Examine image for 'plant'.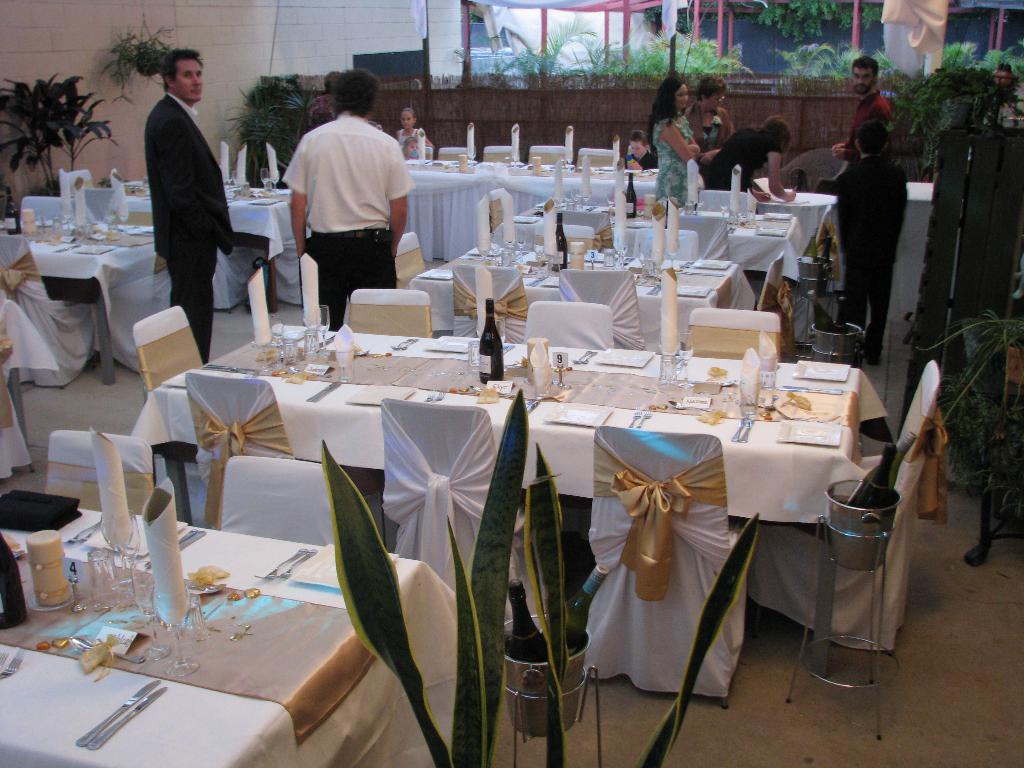
Examination result: {"left": 774, "top": 42, "right": 870, "bottom": 88}.
